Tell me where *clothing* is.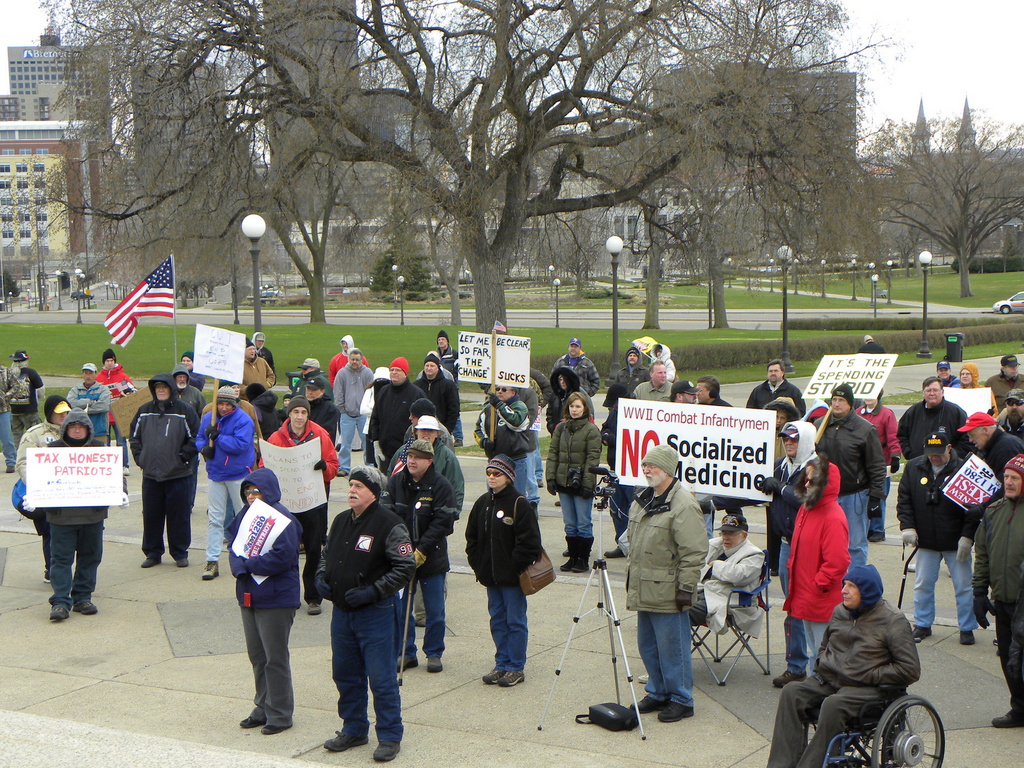
*clothing* is at rect(45, 437, 106, 601).
